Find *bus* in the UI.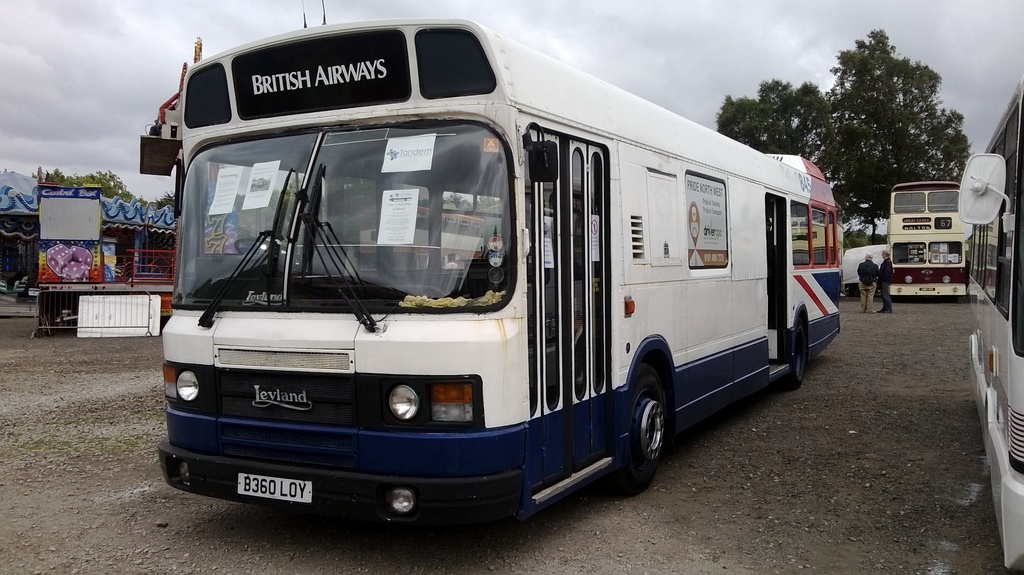
UI element at 954, 80, 1023, 574.
